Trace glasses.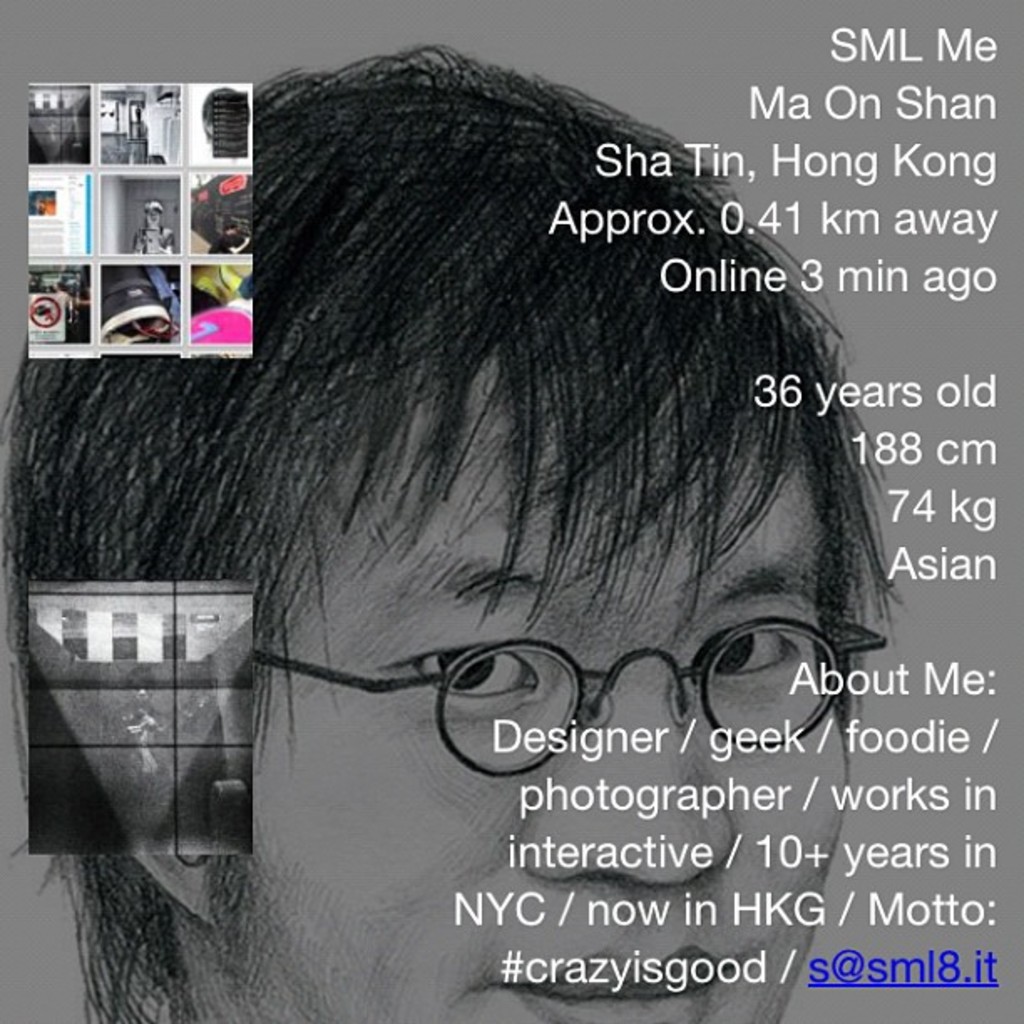
Traced to 231,557,899,756.
